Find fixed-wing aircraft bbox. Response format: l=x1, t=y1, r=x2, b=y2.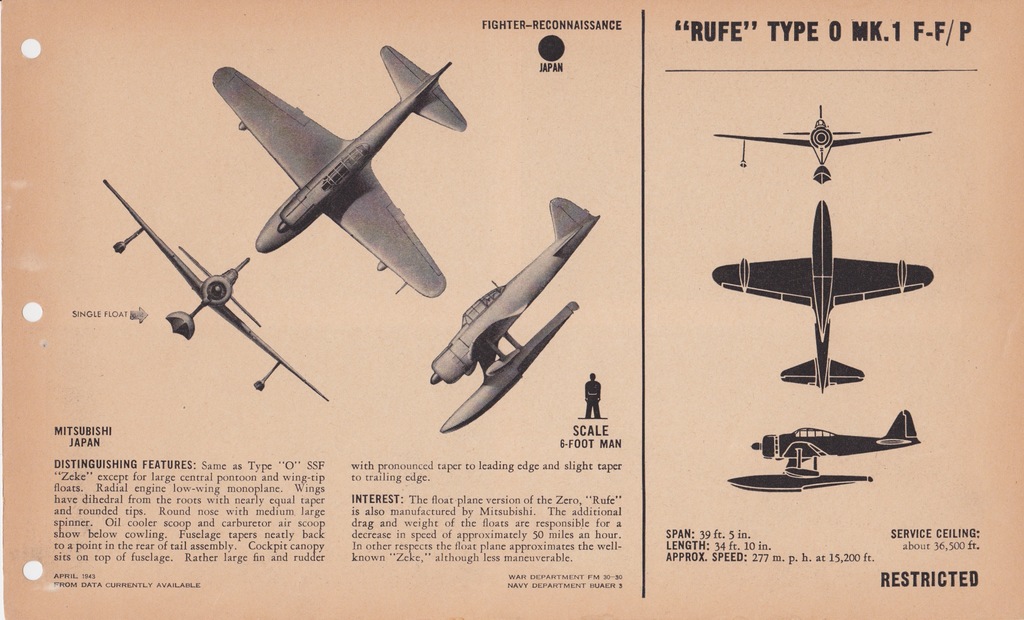
l=715, t=106, r=933, b=184.
